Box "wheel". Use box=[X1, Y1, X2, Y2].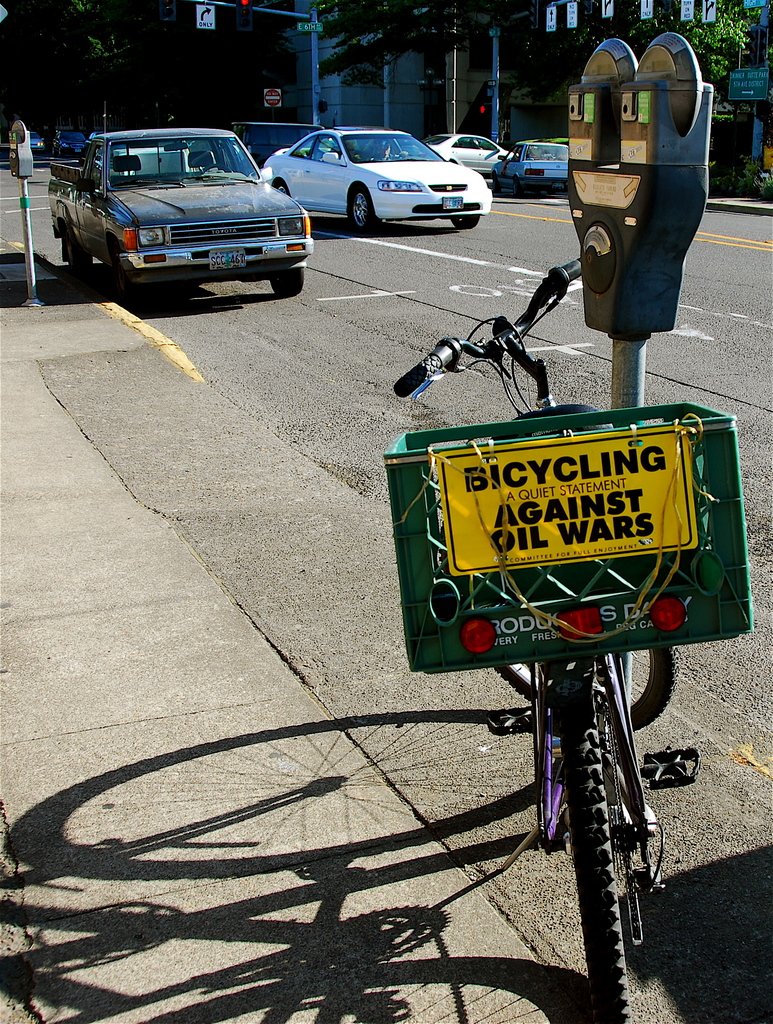
box=[550, 676, 655, 1023].
